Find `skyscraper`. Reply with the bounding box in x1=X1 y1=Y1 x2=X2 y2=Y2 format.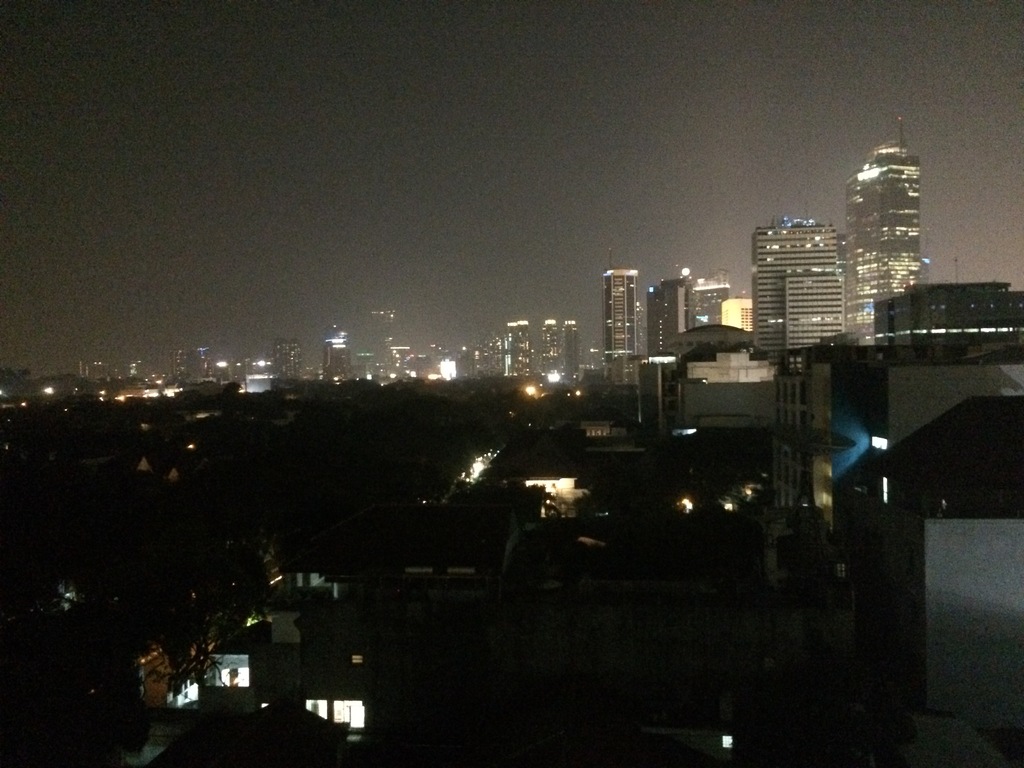
x1=317 y1=328 x2=353 y2=383.
